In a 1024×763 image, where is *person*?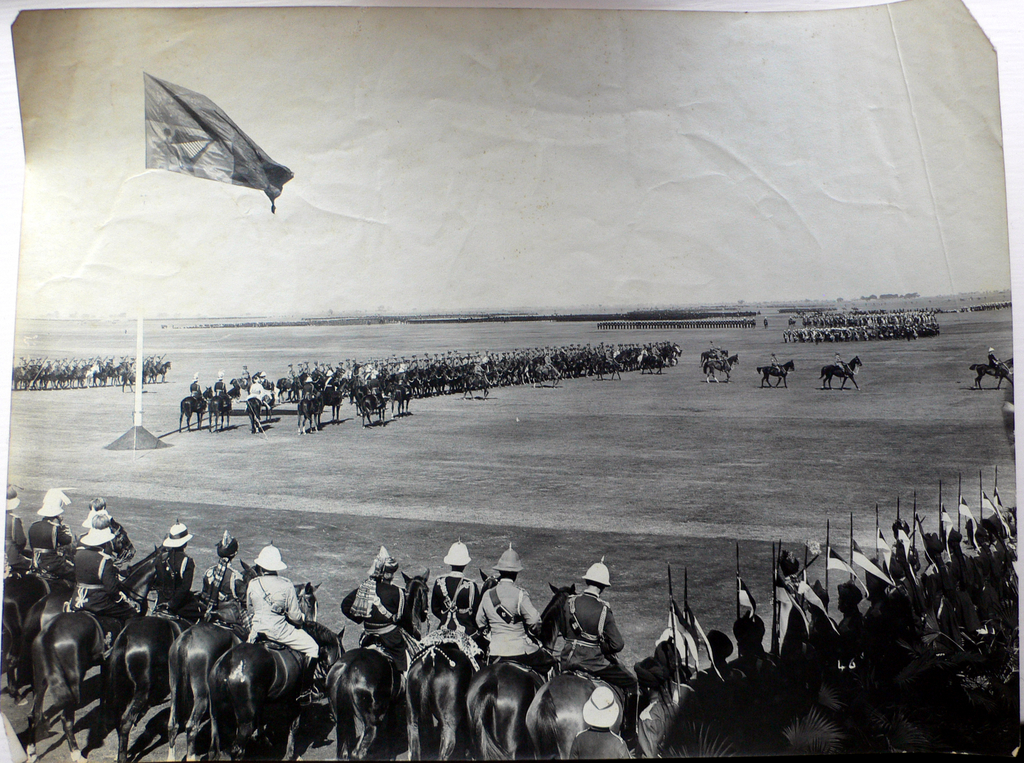
{"left": 252, "top": 566, "right": 314, "bottom": 663}.
